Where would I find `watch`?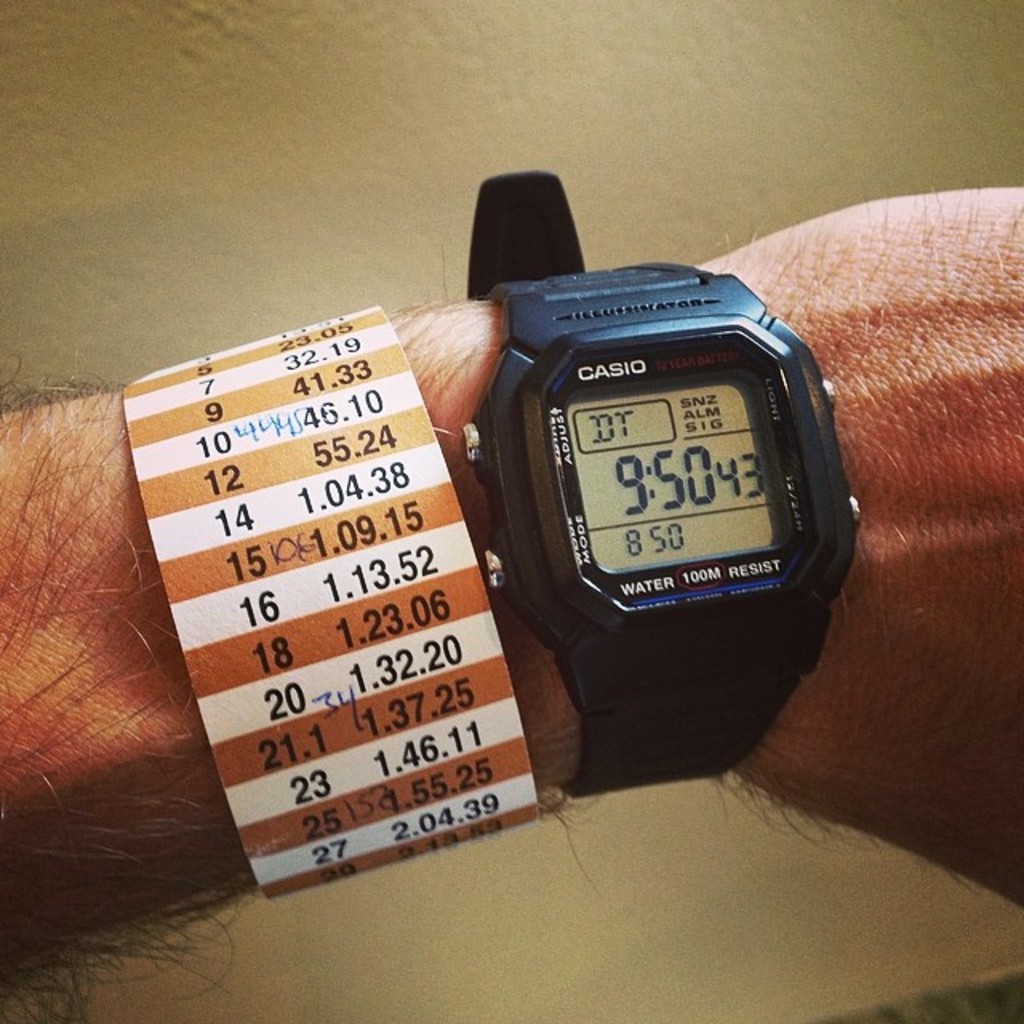
At left=454, top=176, right=858, bottom=800.
